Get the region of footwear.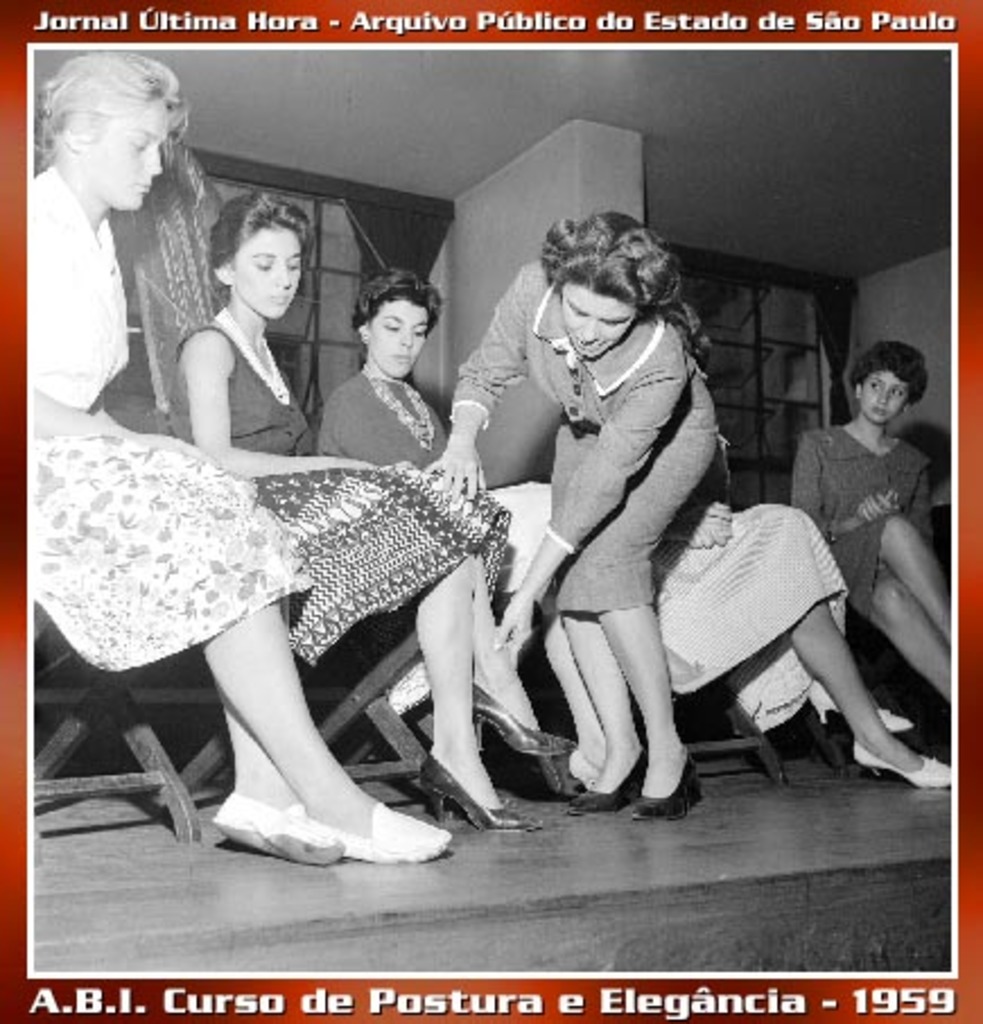
pyautogui.locateOnScreen(850, 732, 956, 789).
